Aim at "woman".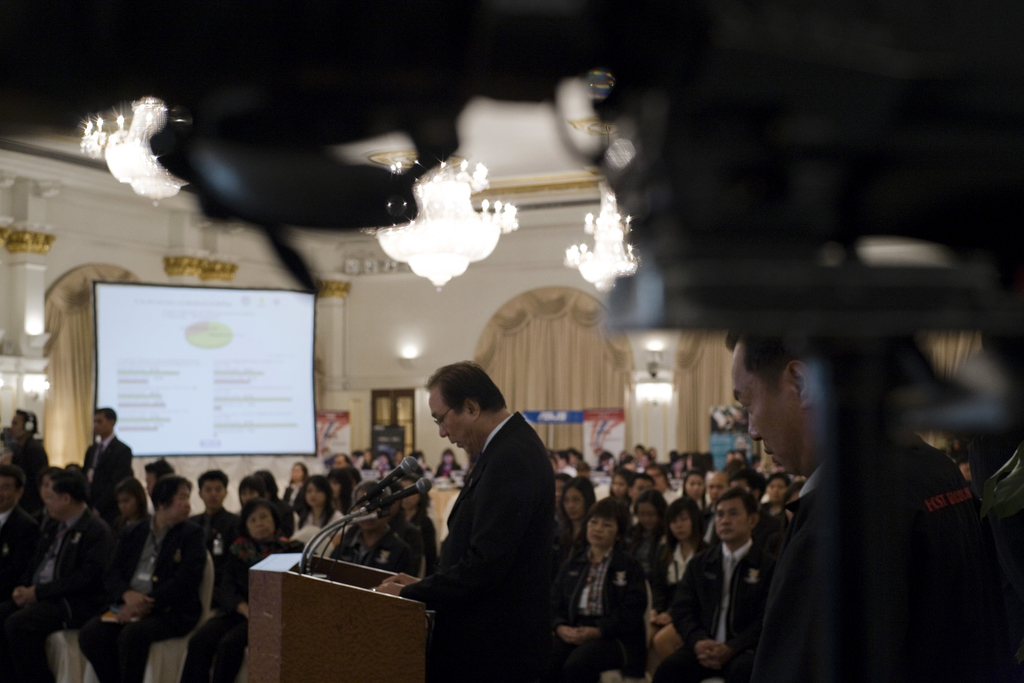
Aimed at bbox=(179, 496, 303, 682).
